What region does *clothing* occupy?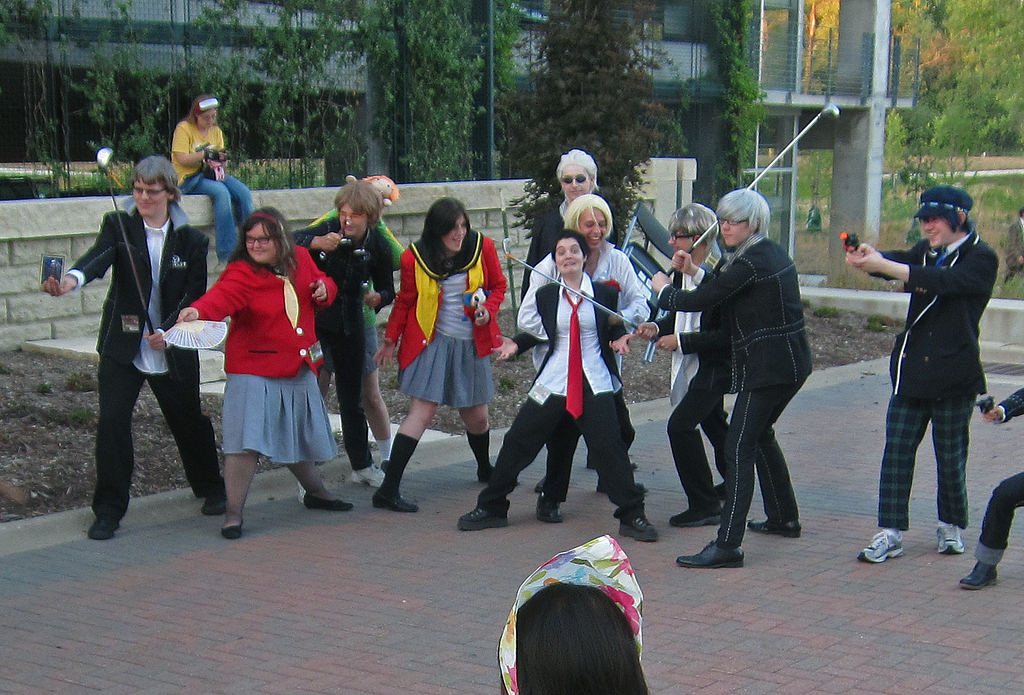
(left=303, top=209, right=420, bottom=382).
